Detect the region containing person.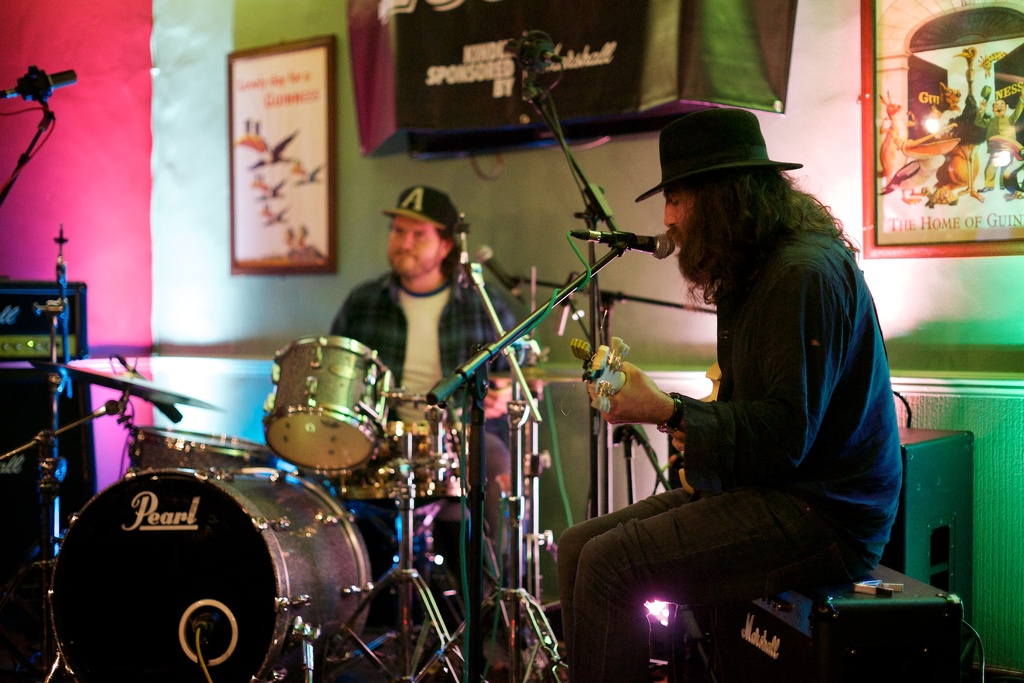
(left=548, top=117, right=887, bottom=682).
